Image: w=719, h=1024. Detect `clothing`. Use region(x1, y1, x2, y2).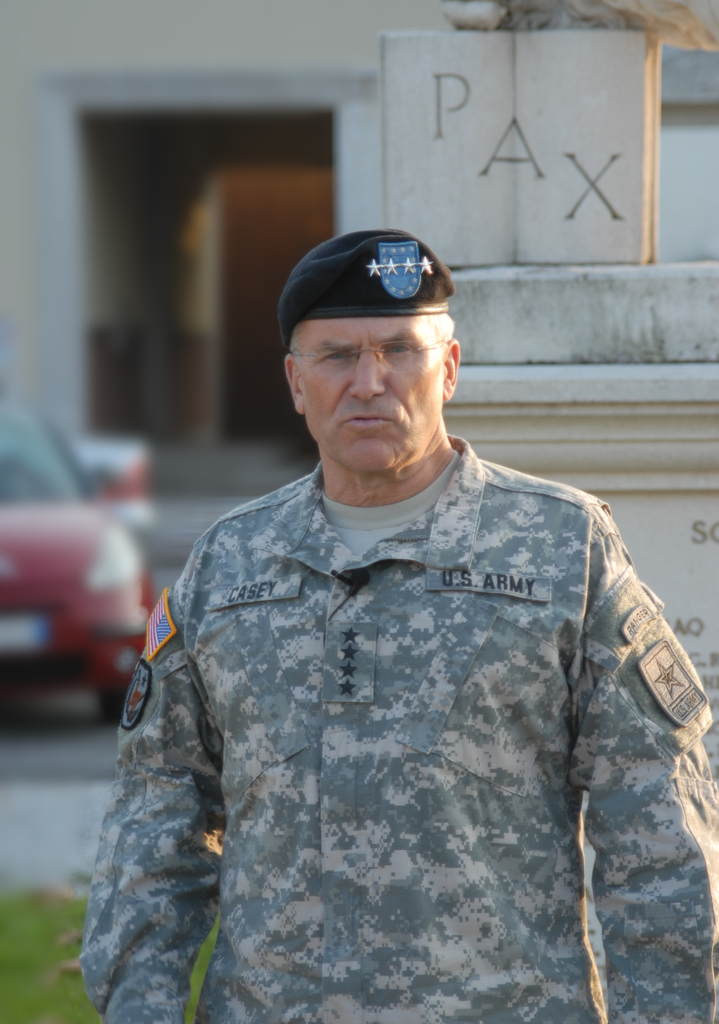
region(79, 437, 718, 1023).
